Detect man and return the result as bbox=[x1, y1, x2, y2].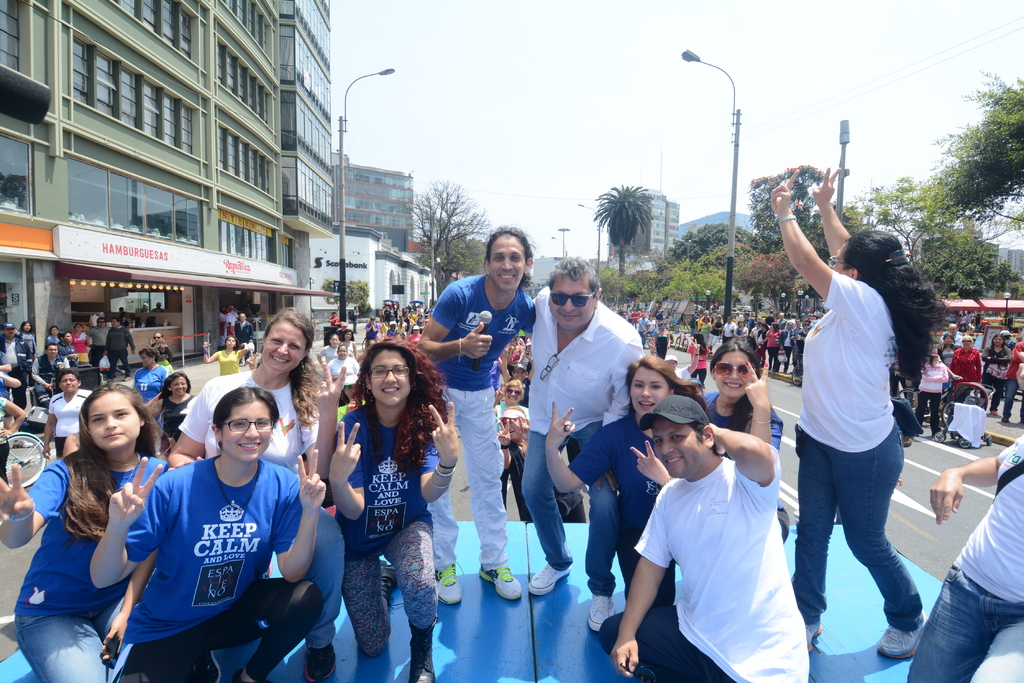
bbox=[104, 317, 135, 383].
